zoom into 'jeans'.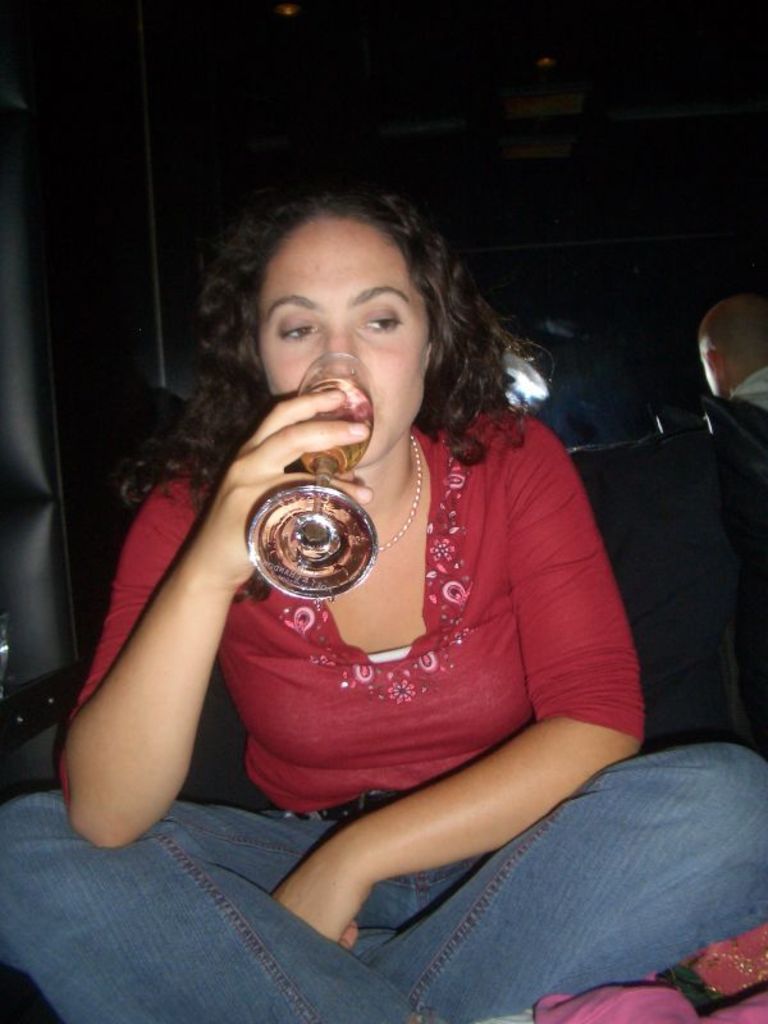
Zoom target: select_region(0, 744, 767, 1023).
